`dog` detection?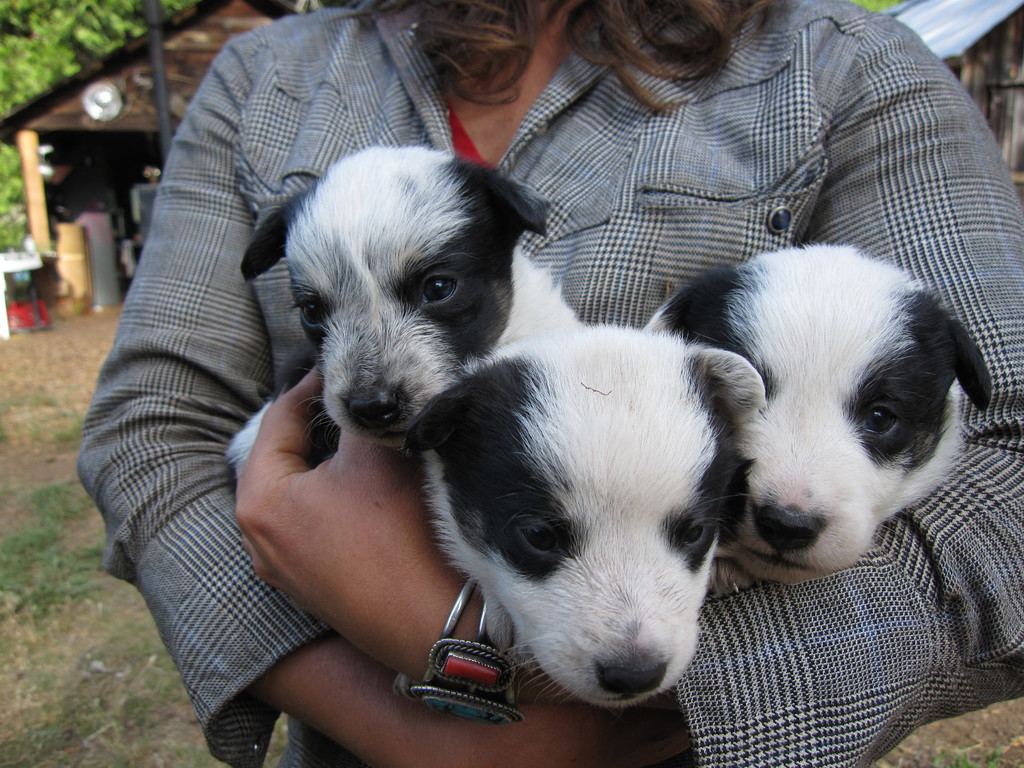
l=396, t=319, r=763, b=713
